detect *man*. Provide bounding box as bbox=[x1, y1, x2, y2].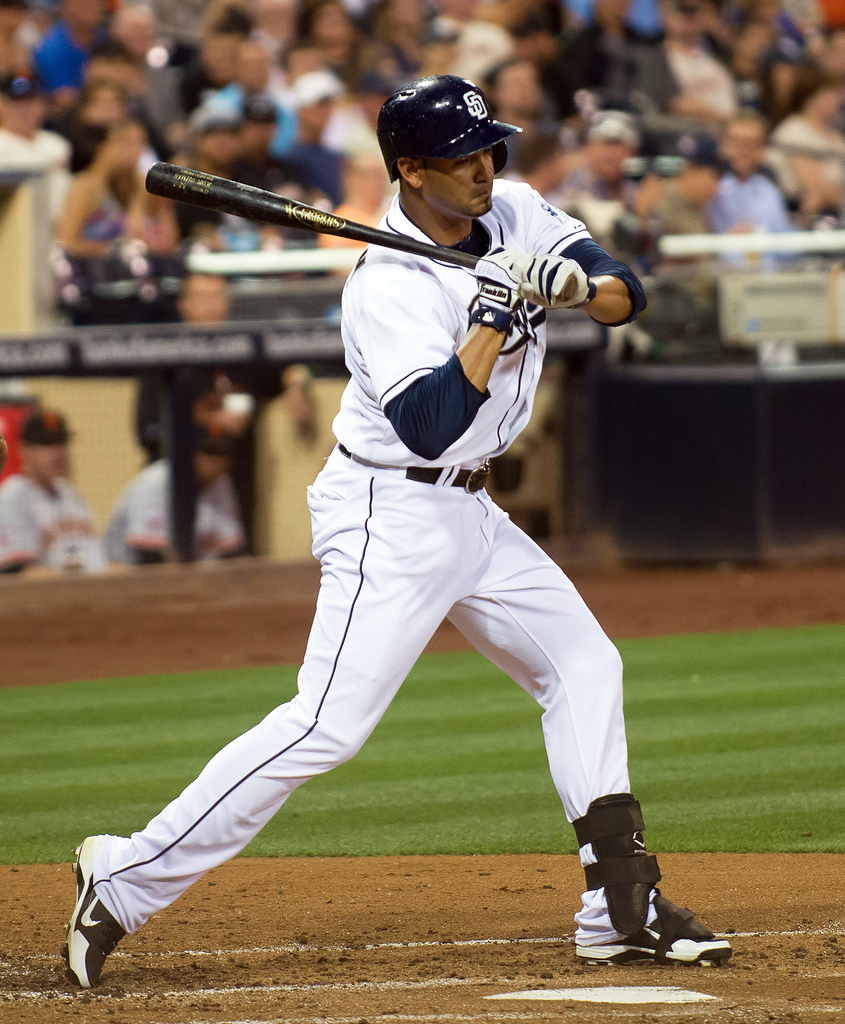
bbox=[515, 127, 574, 205].
